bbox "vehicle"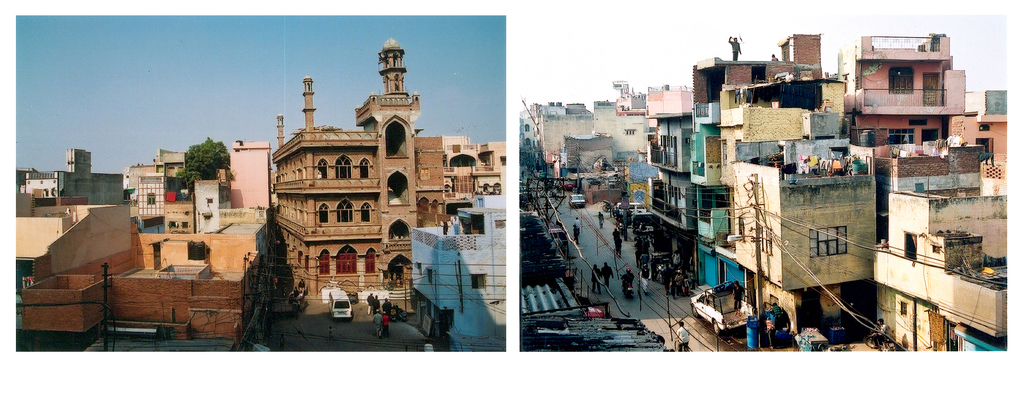
BBox(616, 203, 648, 216)
